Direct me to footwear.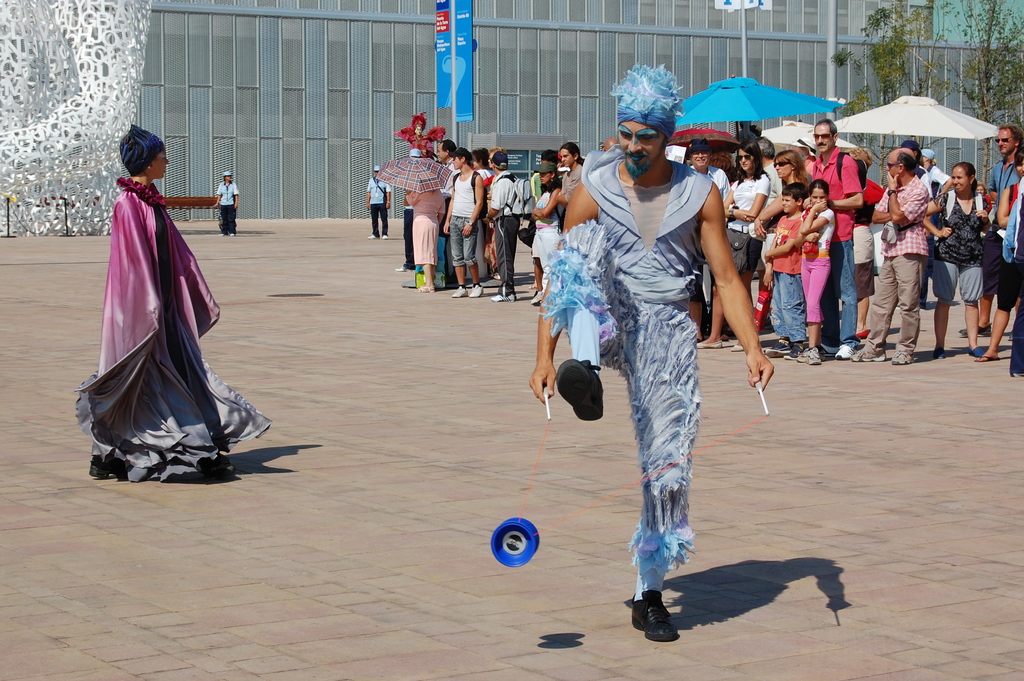
Direction: (x1=978, y1=355, x2=998, y2=363).
